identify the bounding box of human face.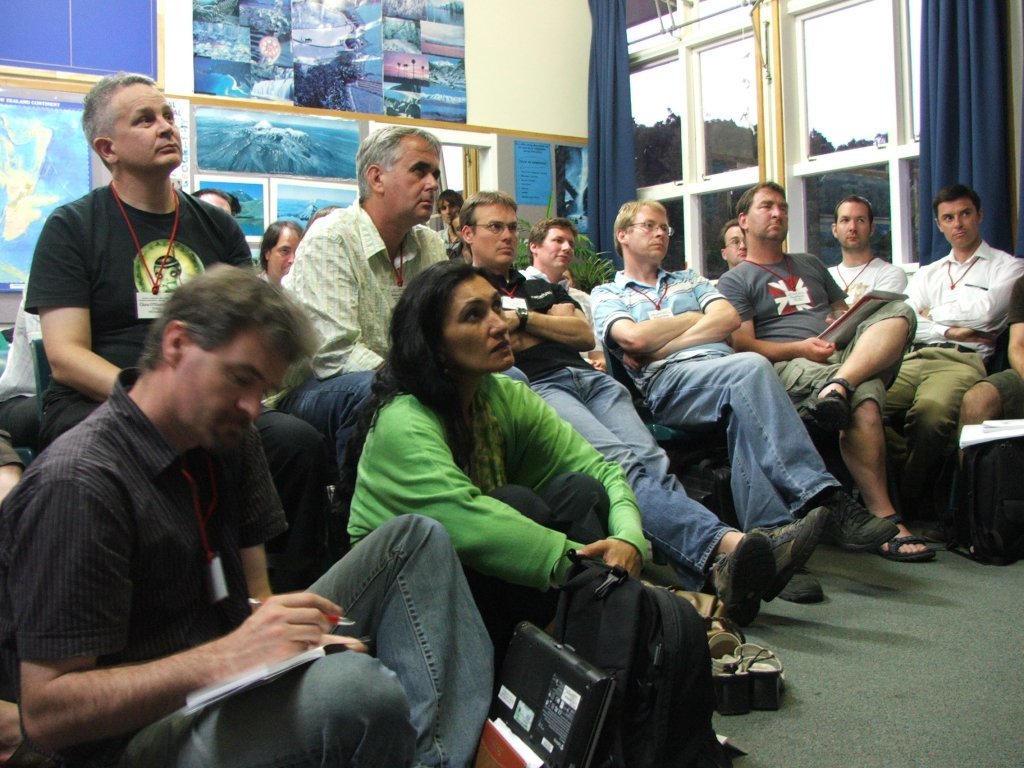
box(476, 199, 515, 256).
